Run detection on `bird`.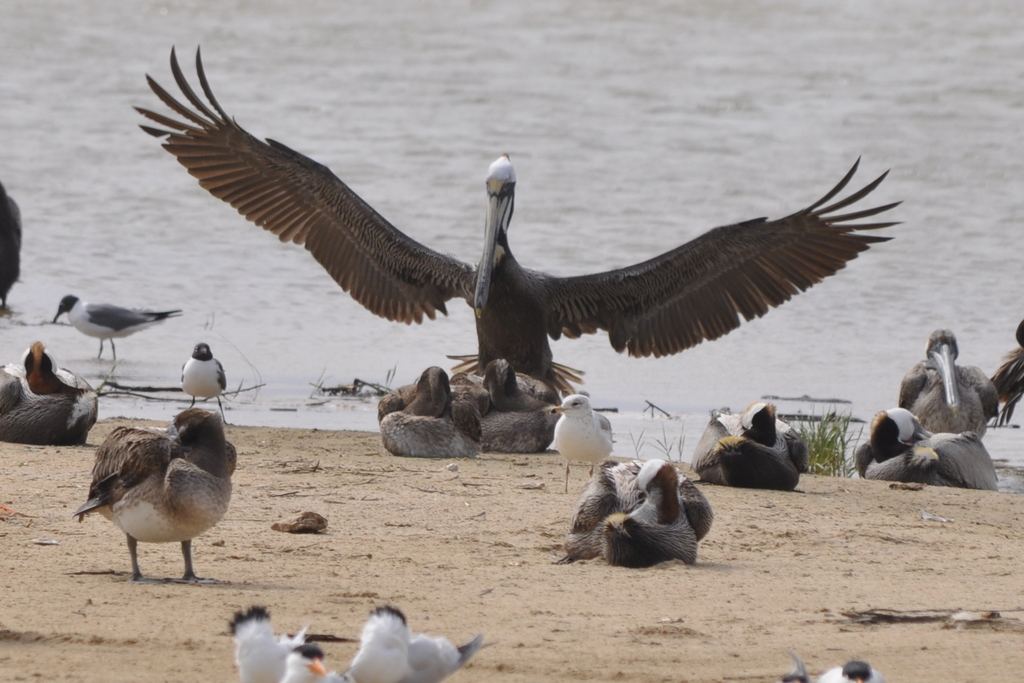
Result: bbox=[988, 320, 1023, 429].
